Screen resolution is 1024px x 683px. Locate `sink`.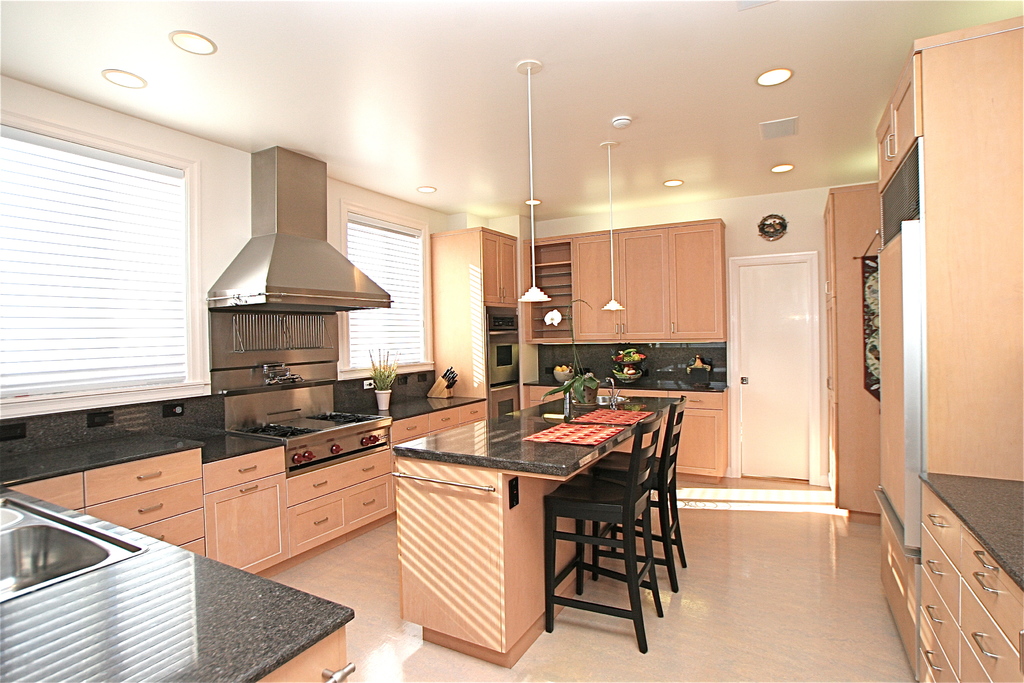
select_region(0, 500, 148, 607).
